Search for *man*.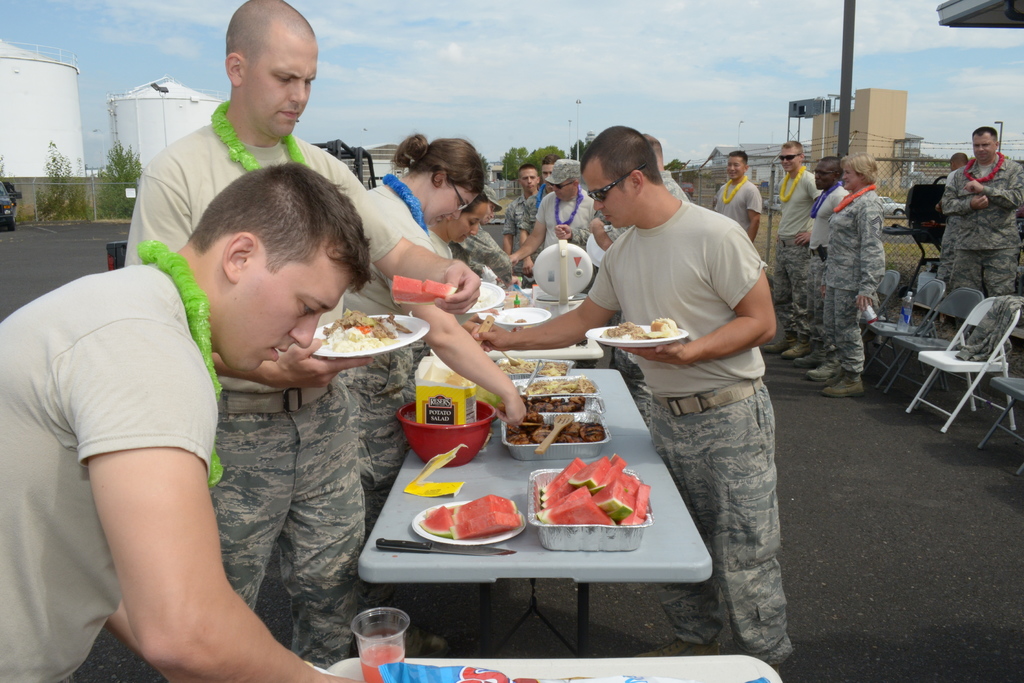
Found at bbox(508, 156, 593, 263).
